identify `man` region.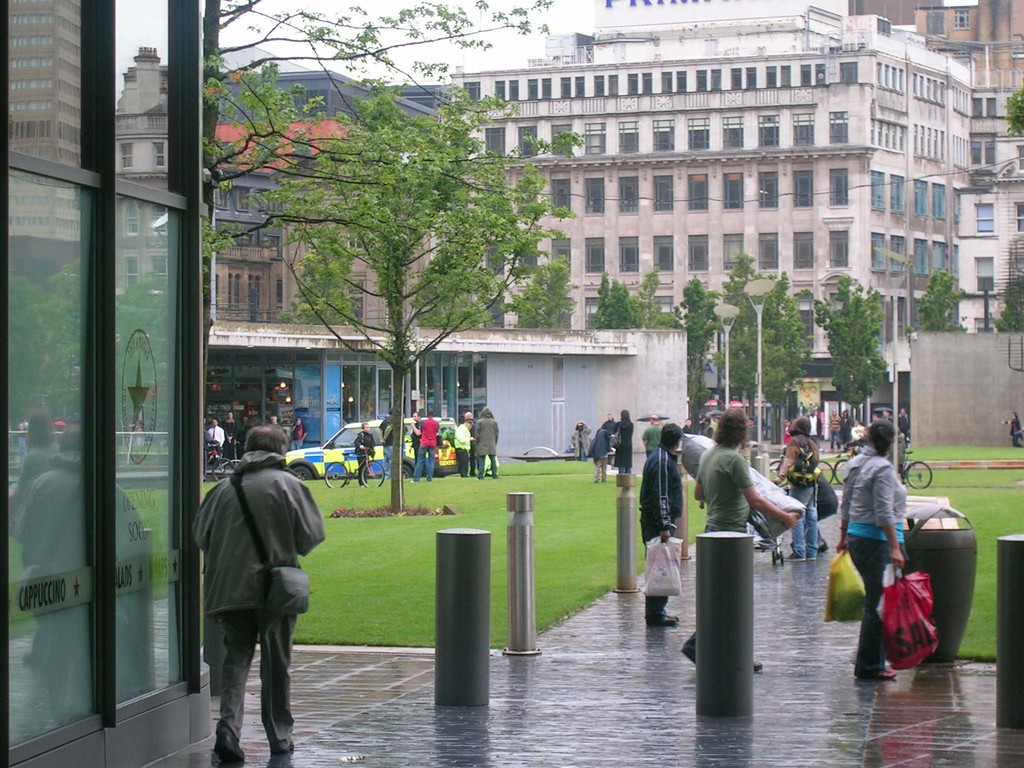
Region: Rect(649, 410, 662, 452).
